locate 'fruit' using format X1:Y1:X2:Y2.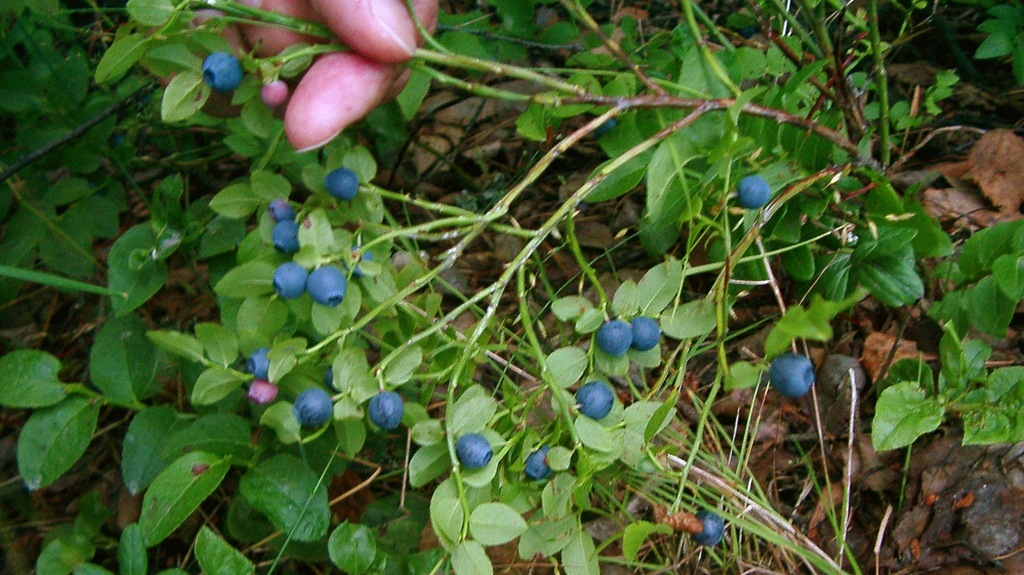
268:261:309:301.
